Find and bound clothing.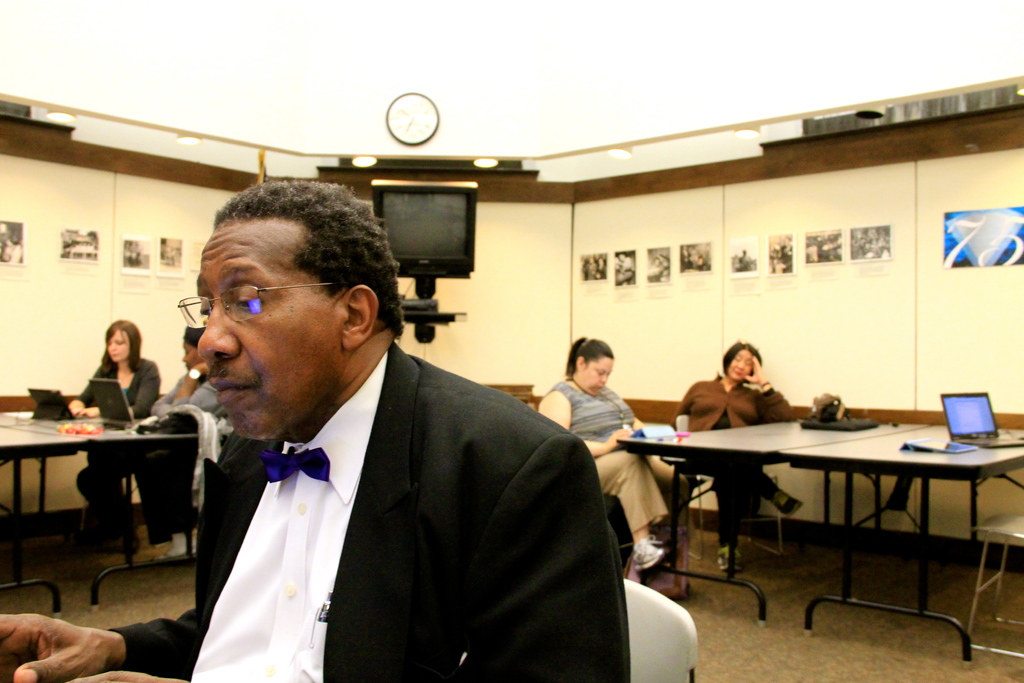
Bound: l=152, t=372, r=232, b=424.
